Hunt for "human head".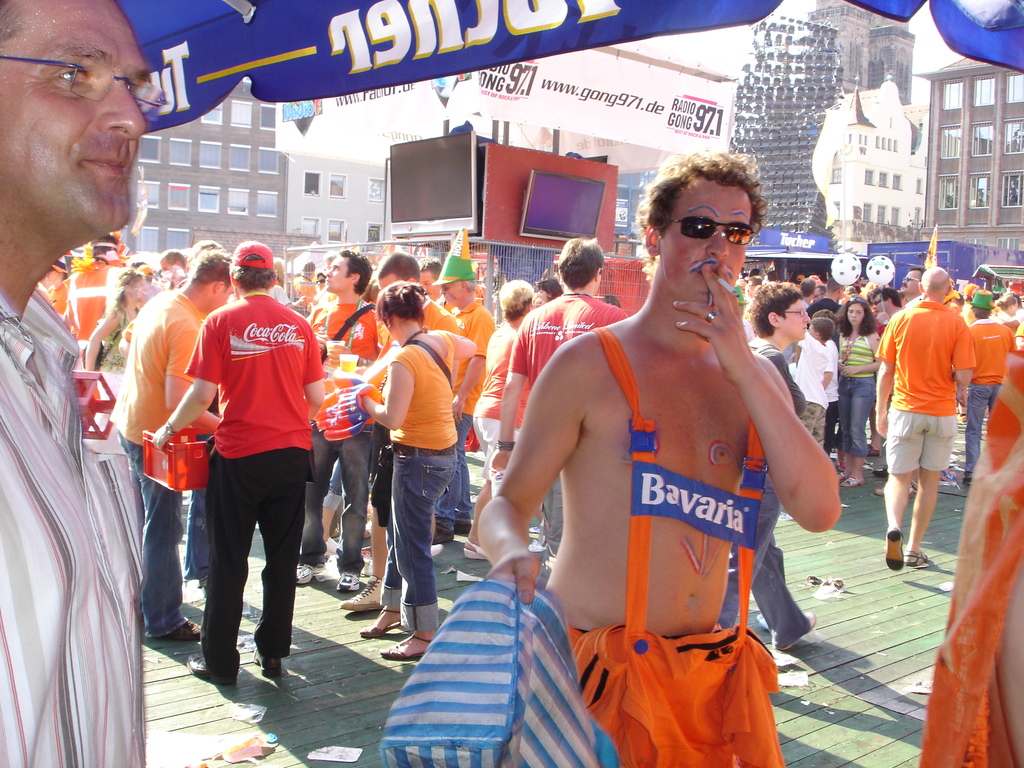
Hunted down at BBox(502, 283, 530, 319).
